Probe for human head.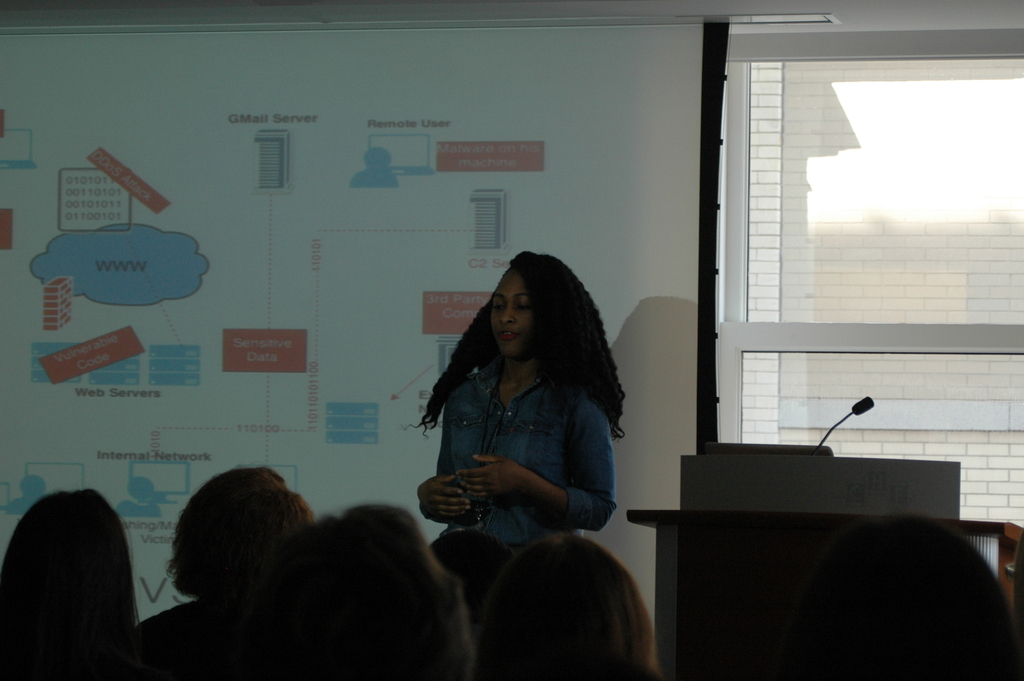
Probe result: pyautogui.locateOnScreen(471, 254, 588, 370).
